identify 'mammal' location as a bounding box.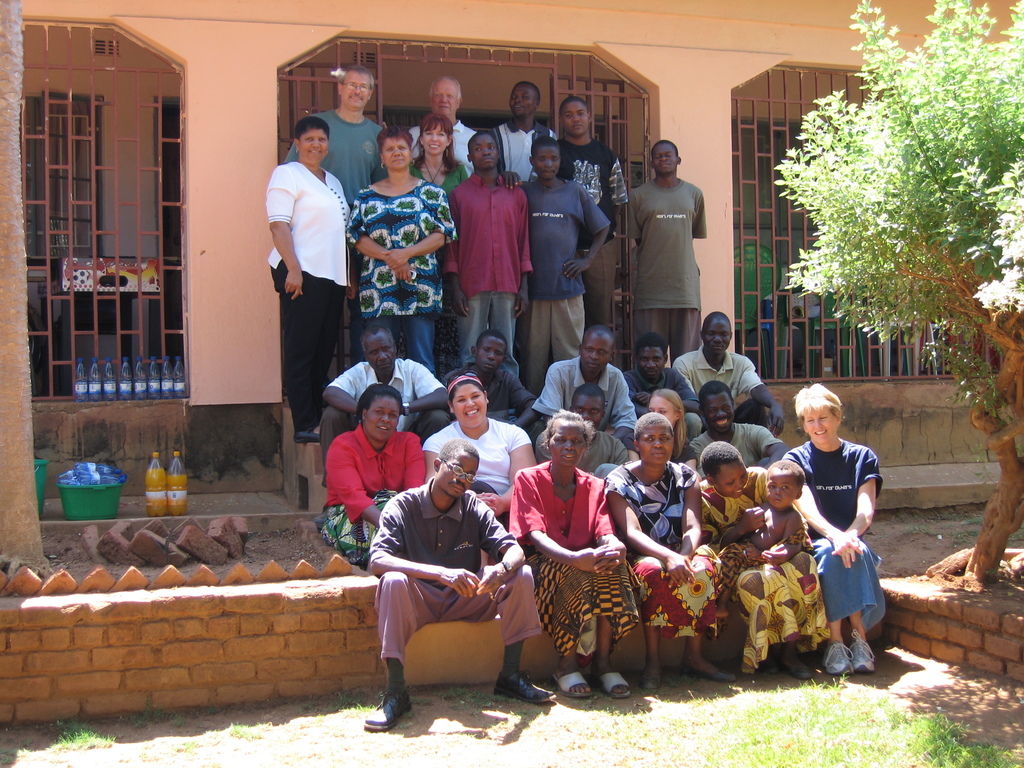
l=790, t=402, r=893, b=682.
